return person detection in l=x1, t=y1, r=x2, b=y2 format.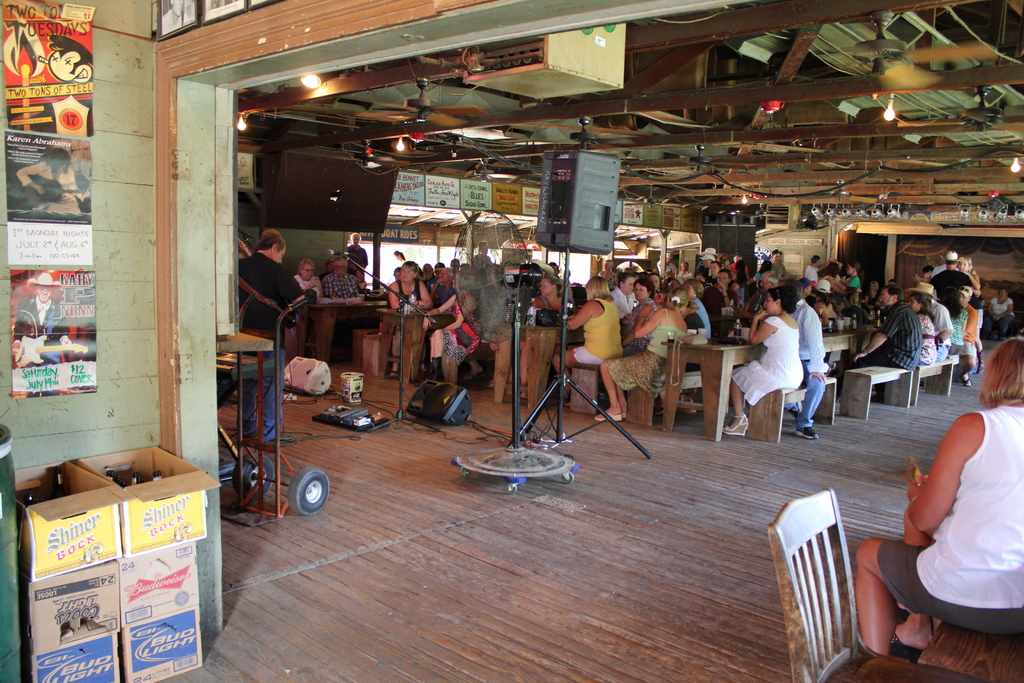
l=643, t=272, r=666, b=300.
